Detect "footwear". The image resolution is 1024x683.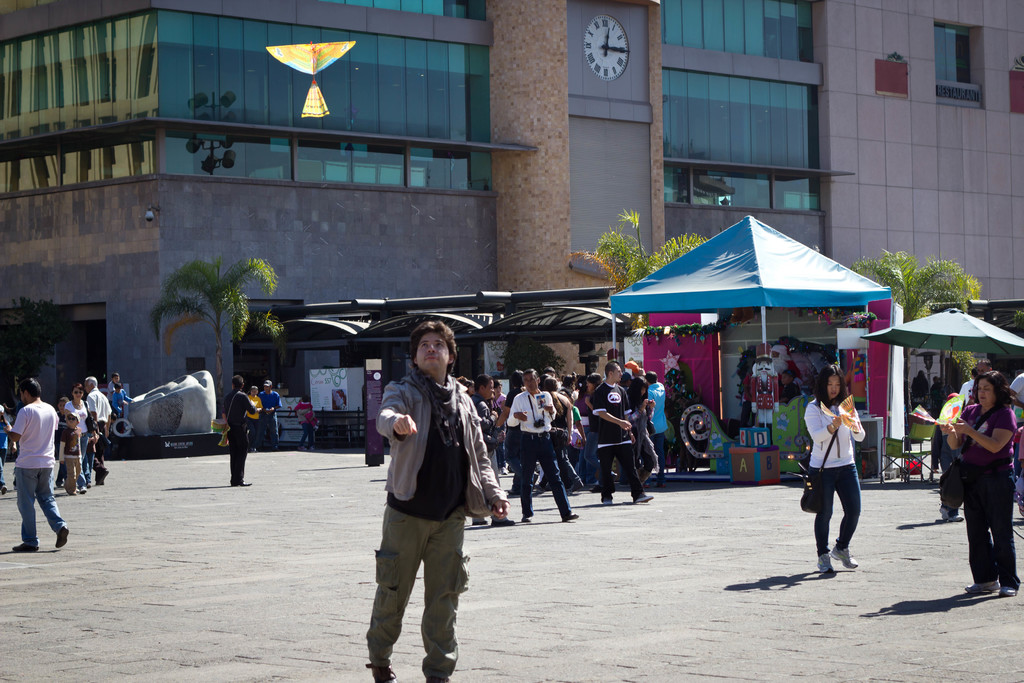
bbox=(0, 485, 6, 497).
